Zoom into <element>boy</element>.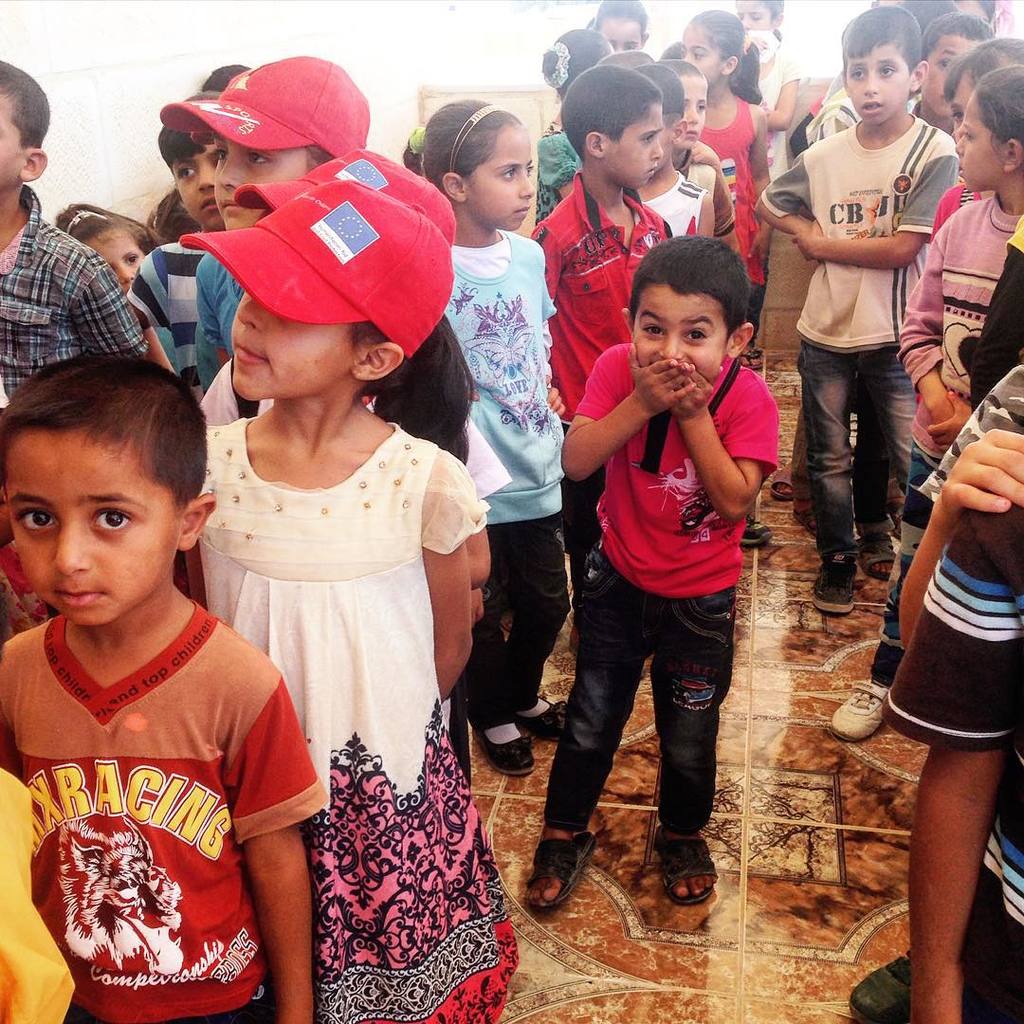
Zoom target: locate(123, 82, 233, 384).
